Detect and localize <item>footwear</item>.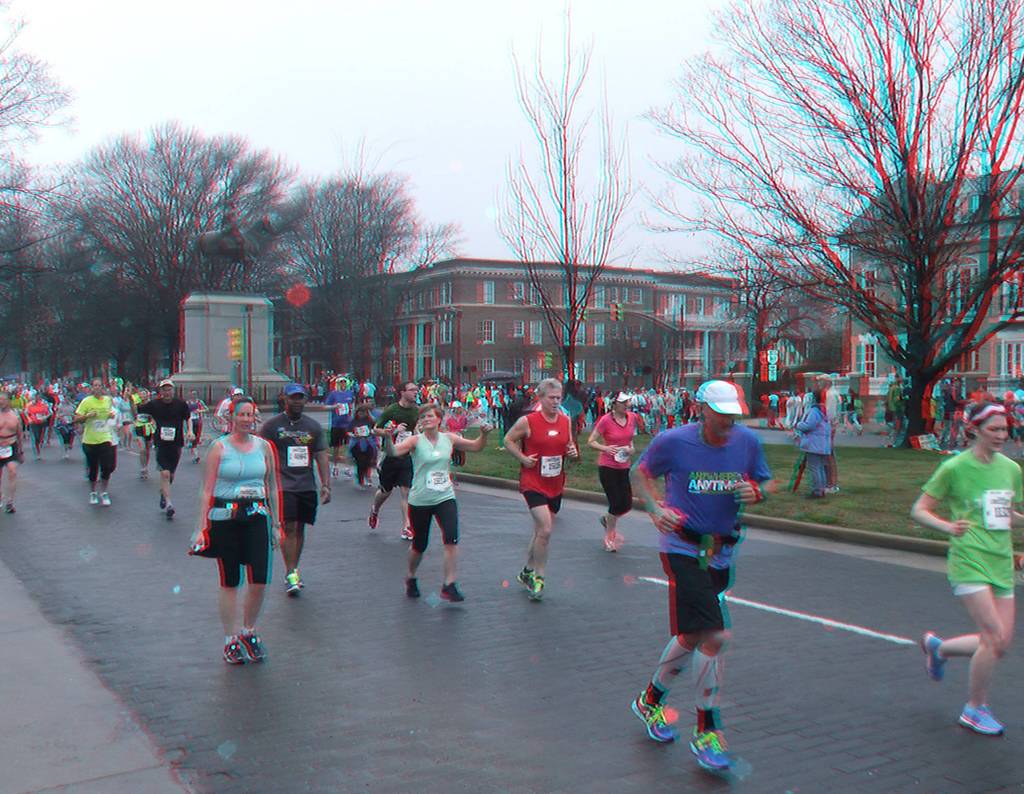
Localized at x1=397 y1=523 x2=408 y2=539.
